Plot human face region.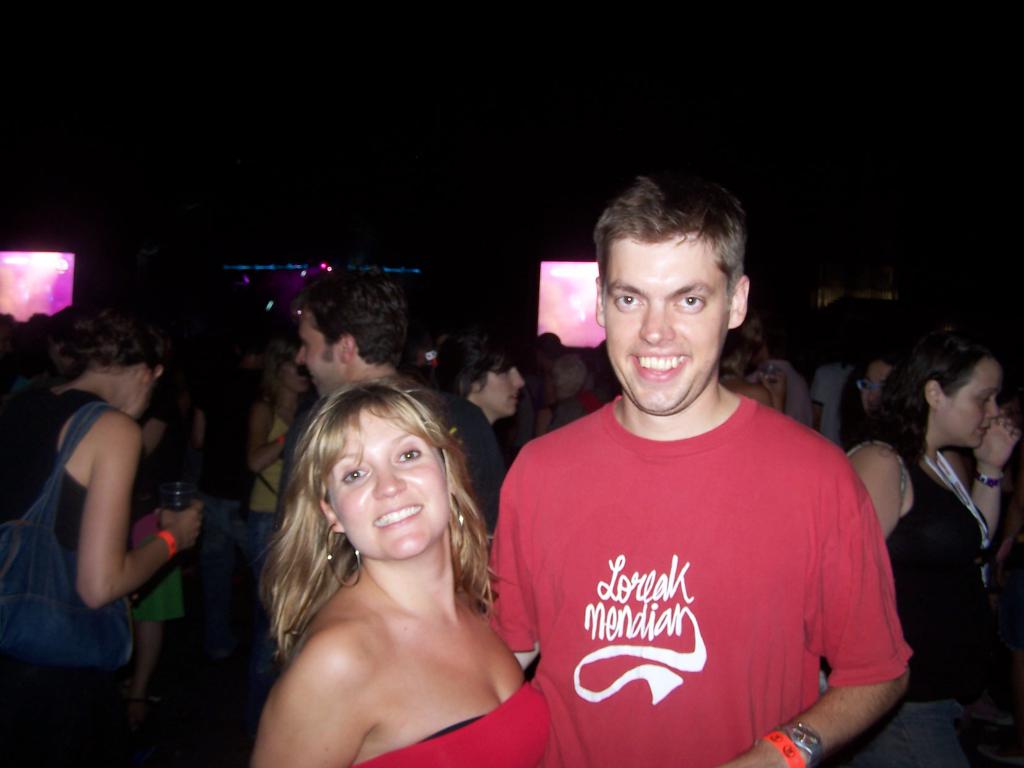
Plotted at 293, 319, 340, 396.
